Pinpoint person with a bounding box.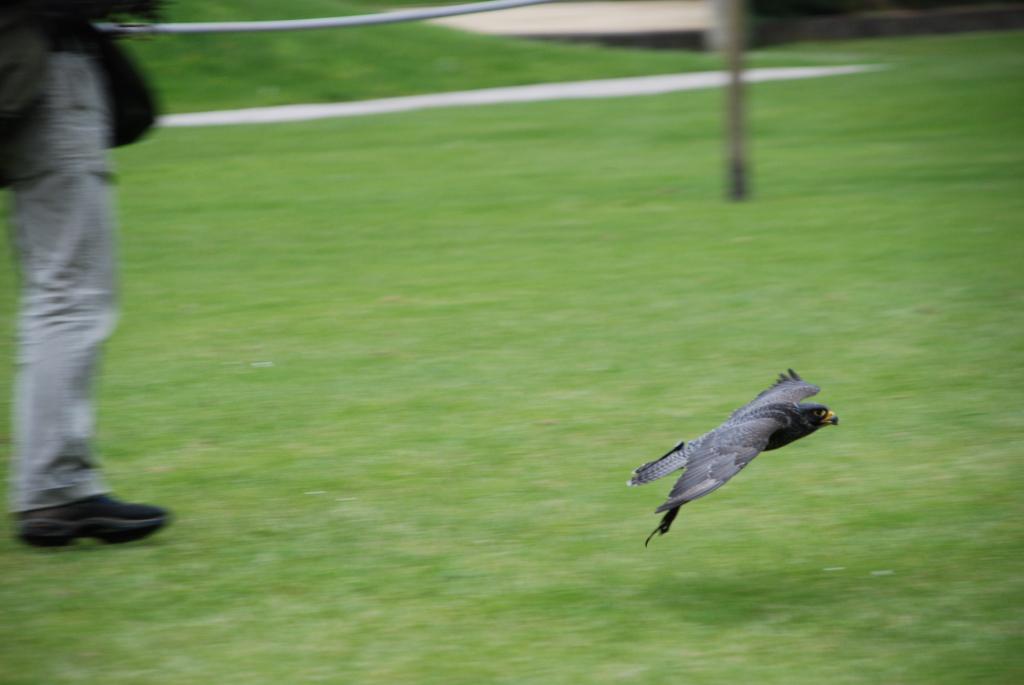
(0, 0, 177, 554).
